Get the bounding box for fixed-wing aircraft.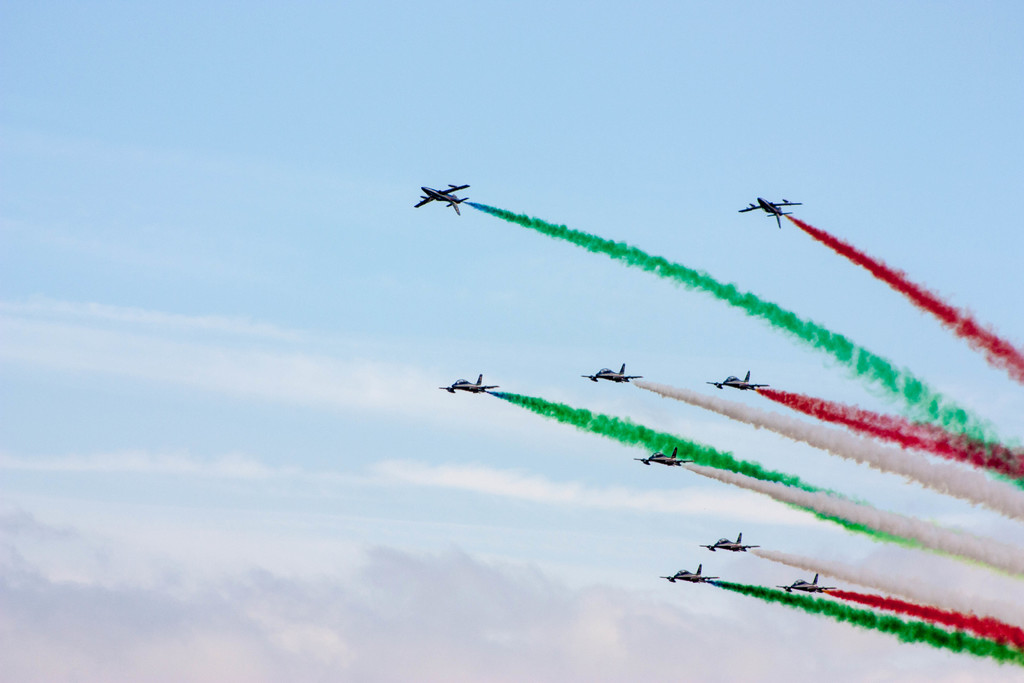
440, 372, 496, 392.
